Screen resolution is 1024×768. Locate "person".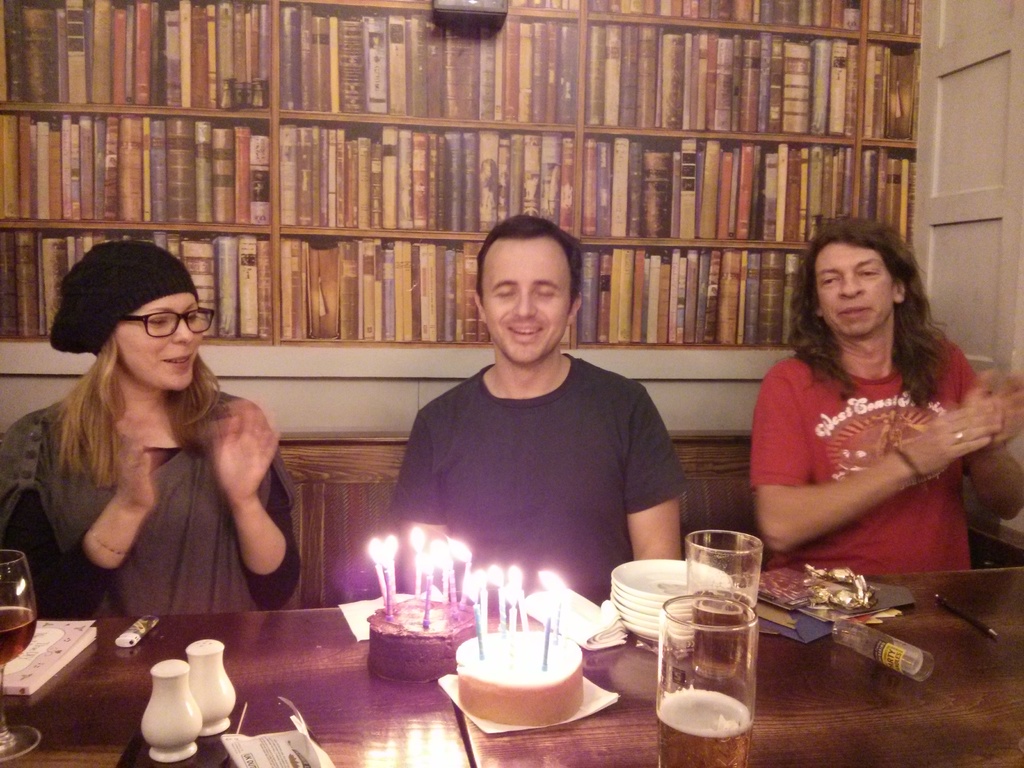
(left=746, top=209, right=1022, bottom=570).
